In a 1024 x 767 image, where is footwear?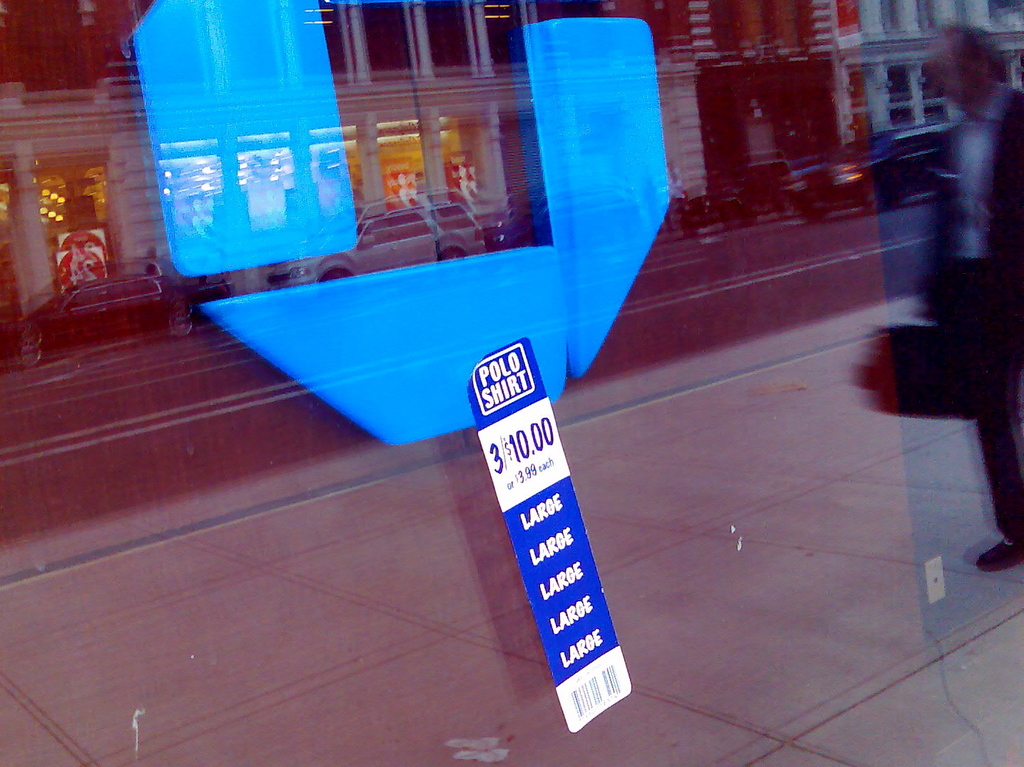
975 534 1022 577.
